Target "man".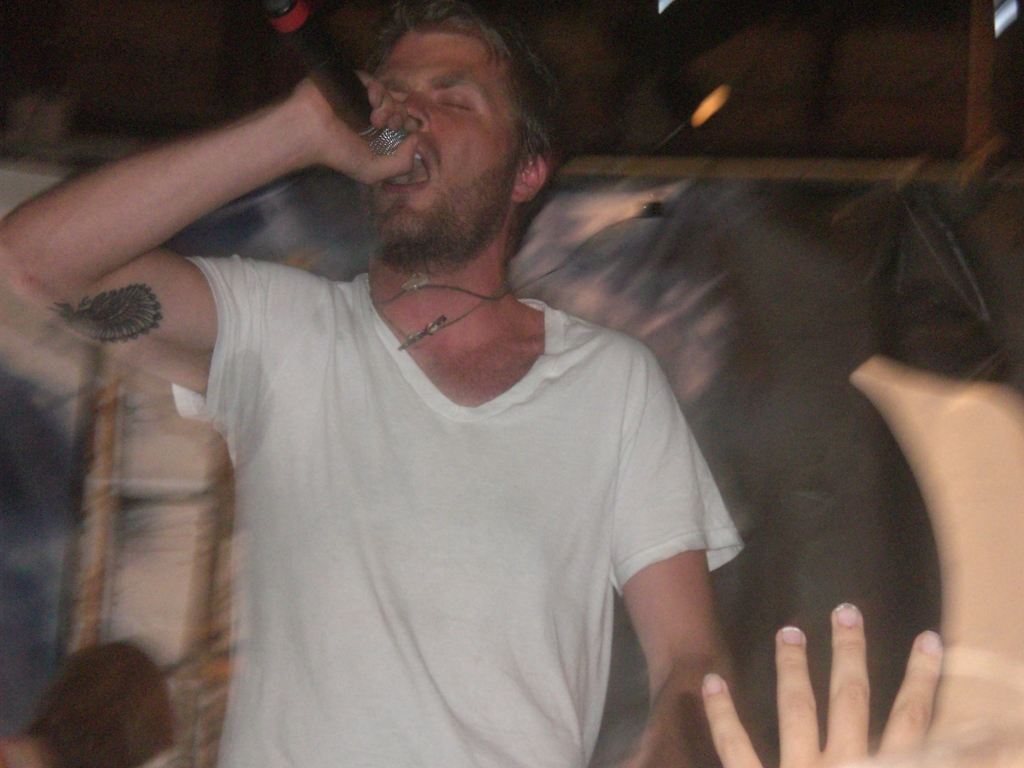
Target region: Rect(0, 2, 732, 767).
